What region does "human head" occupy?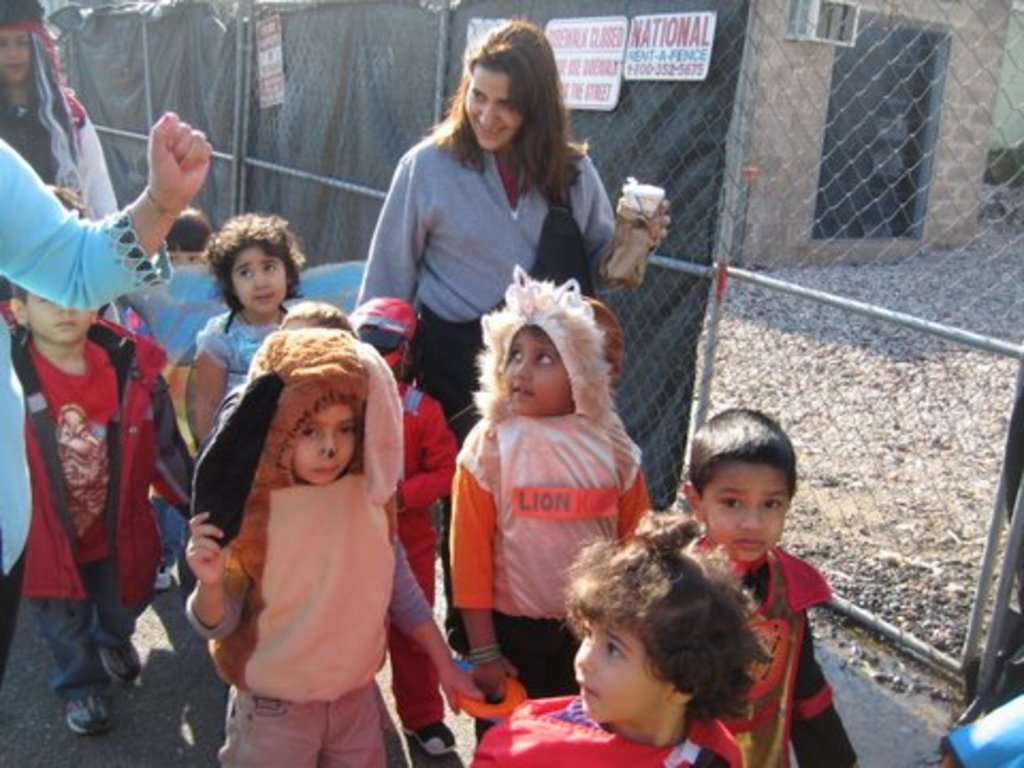
0 0 47 98.
